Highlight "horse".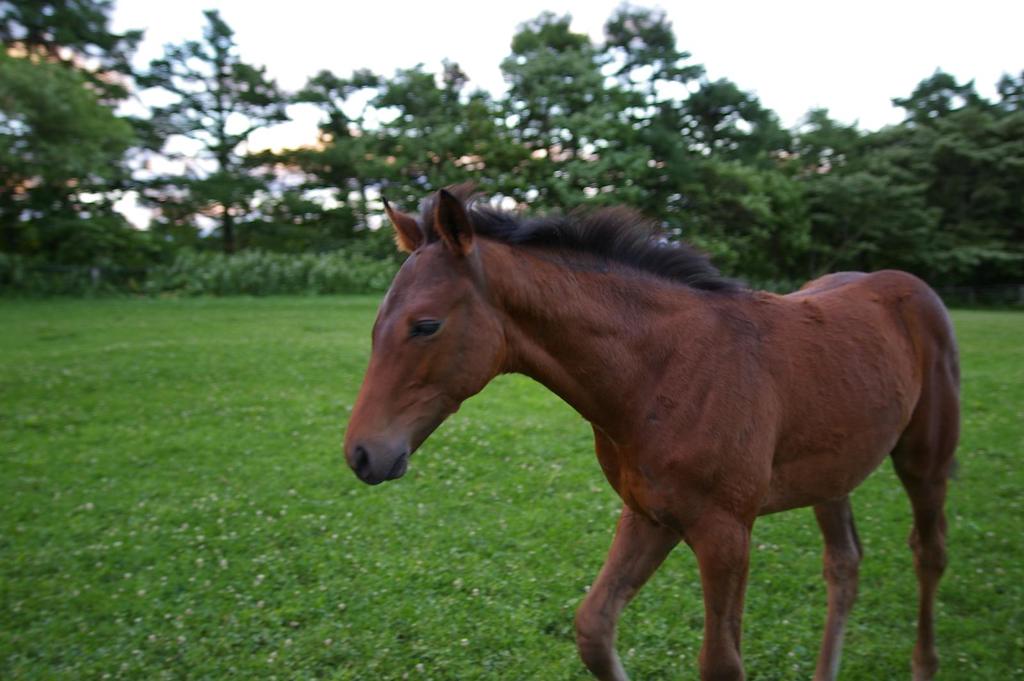
Highlighted region: bbox=[345, 178, 963, 680].
